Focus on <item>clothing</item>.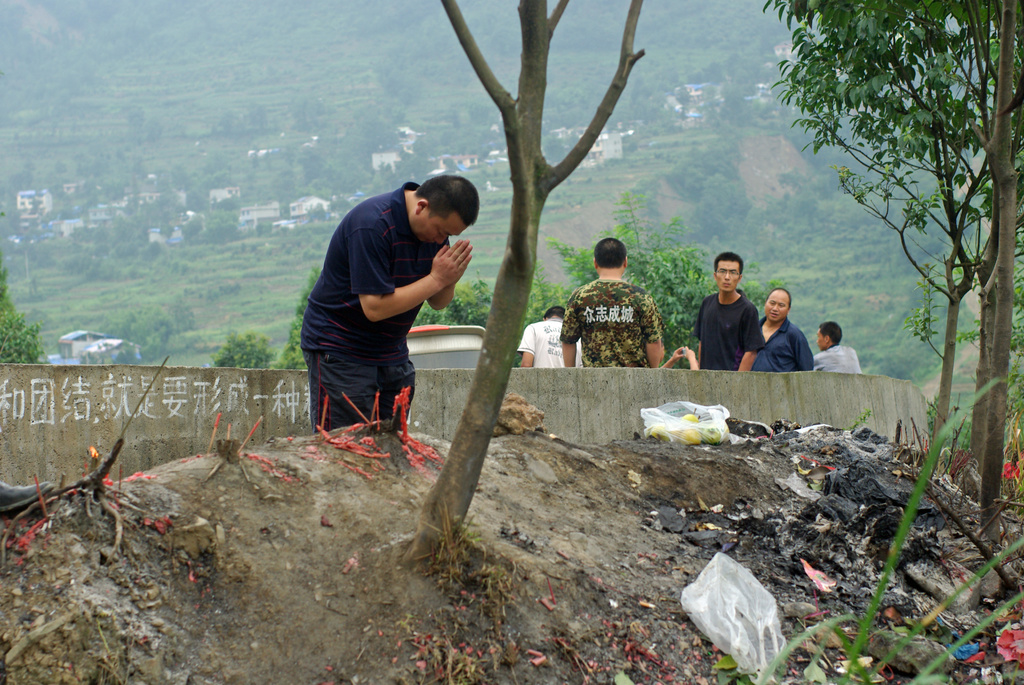
Focused at [left=302, top=183, right=469, bottom=426].
